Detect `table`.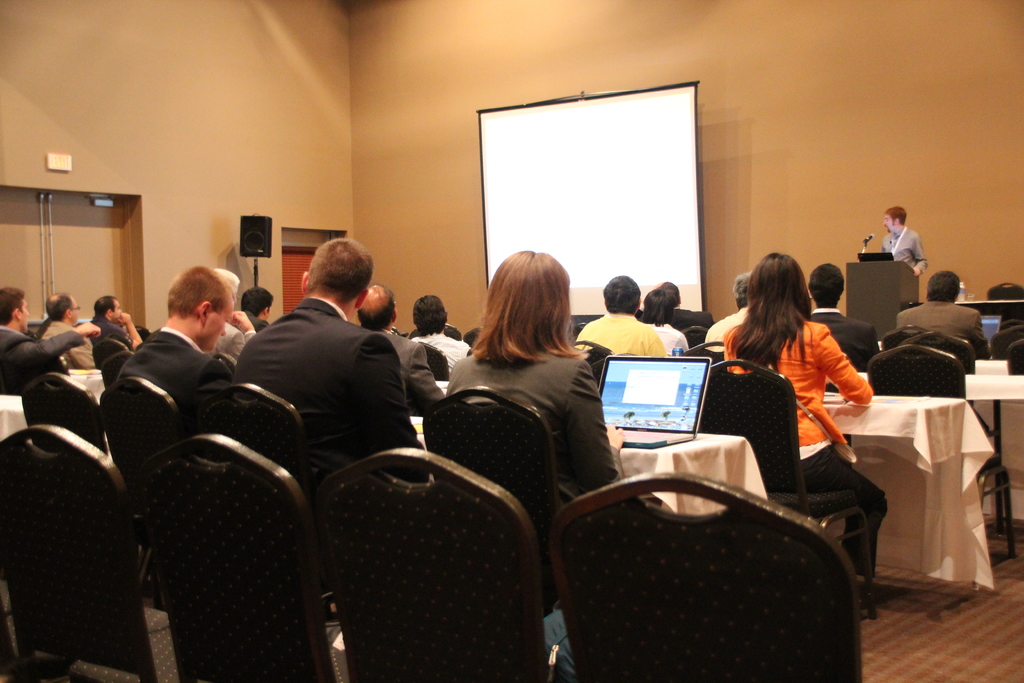
Detected at 65 367 451 404.
